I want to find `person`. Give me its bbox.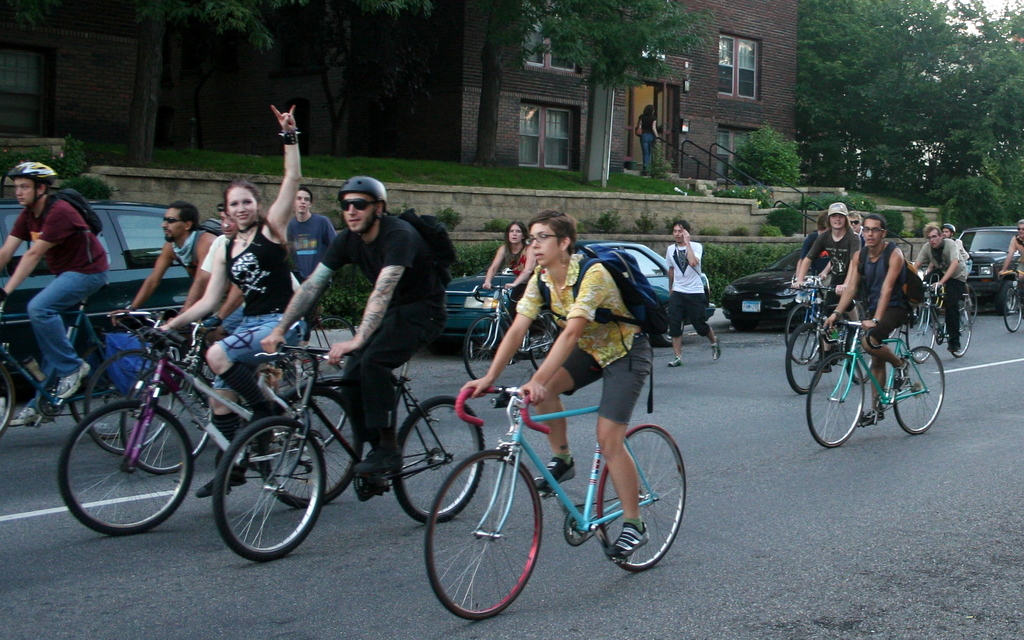
pyautogui.locateOnScreen(795, 202, 864, 371).
